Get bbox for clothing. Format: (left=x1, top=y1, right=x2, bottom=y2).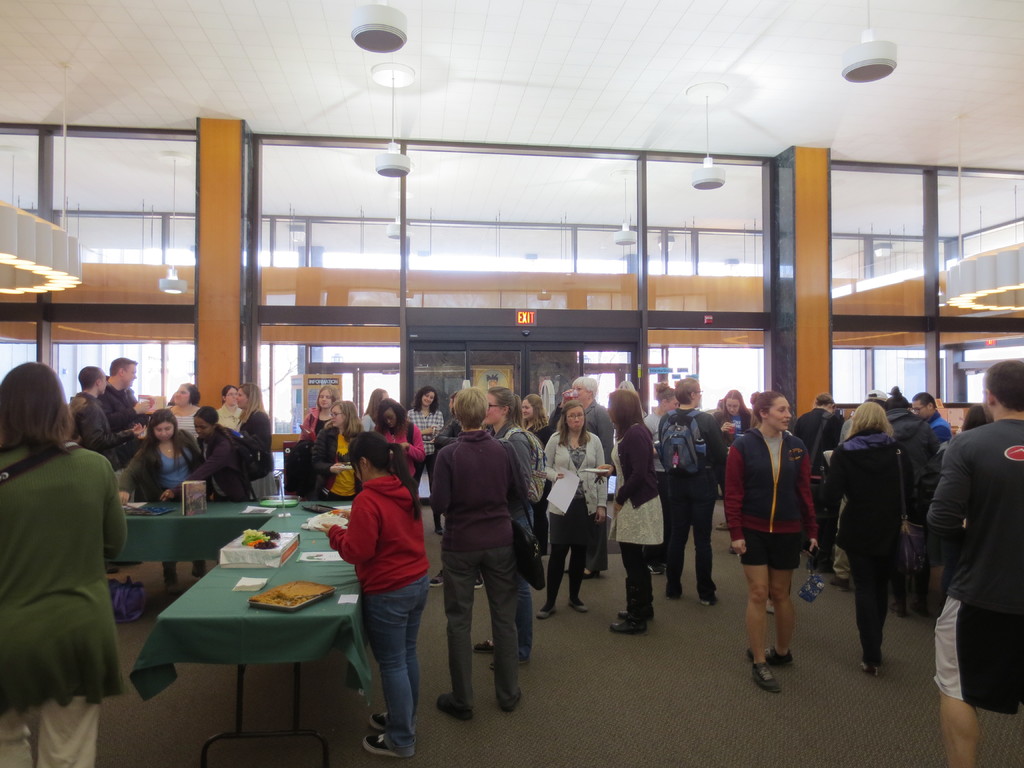
(left=820, top=441, right=918, bottom=651).
